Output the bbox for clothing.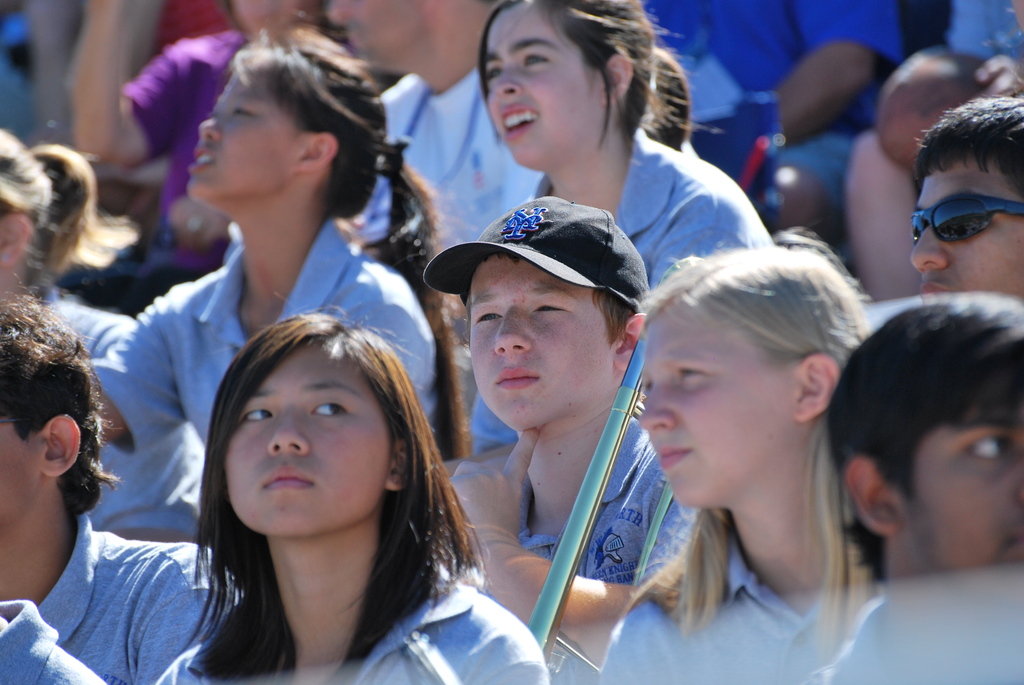
<box>949,0,1023,58</box>.
